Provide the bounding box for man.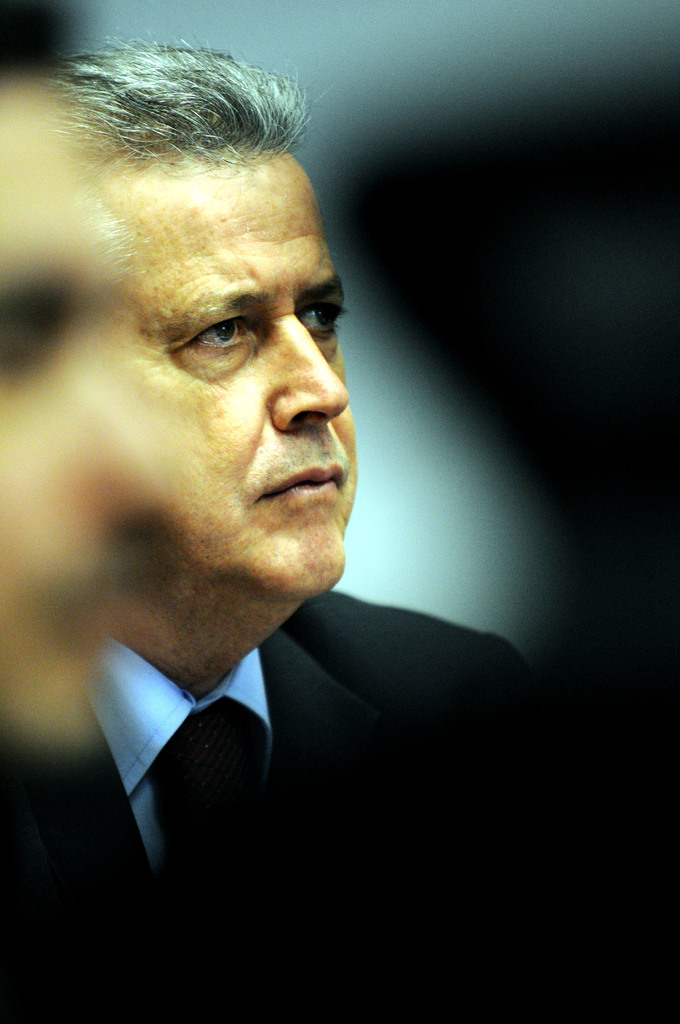
region(11, 76, 522, 930).
